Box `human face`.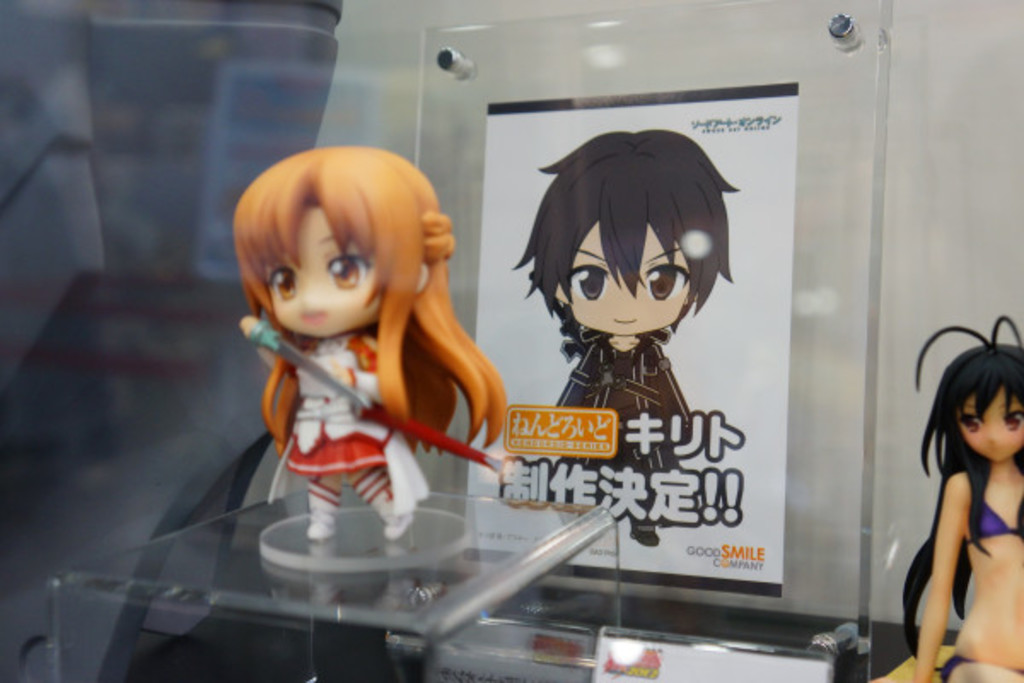
<box>565,215,695,335</box>.
